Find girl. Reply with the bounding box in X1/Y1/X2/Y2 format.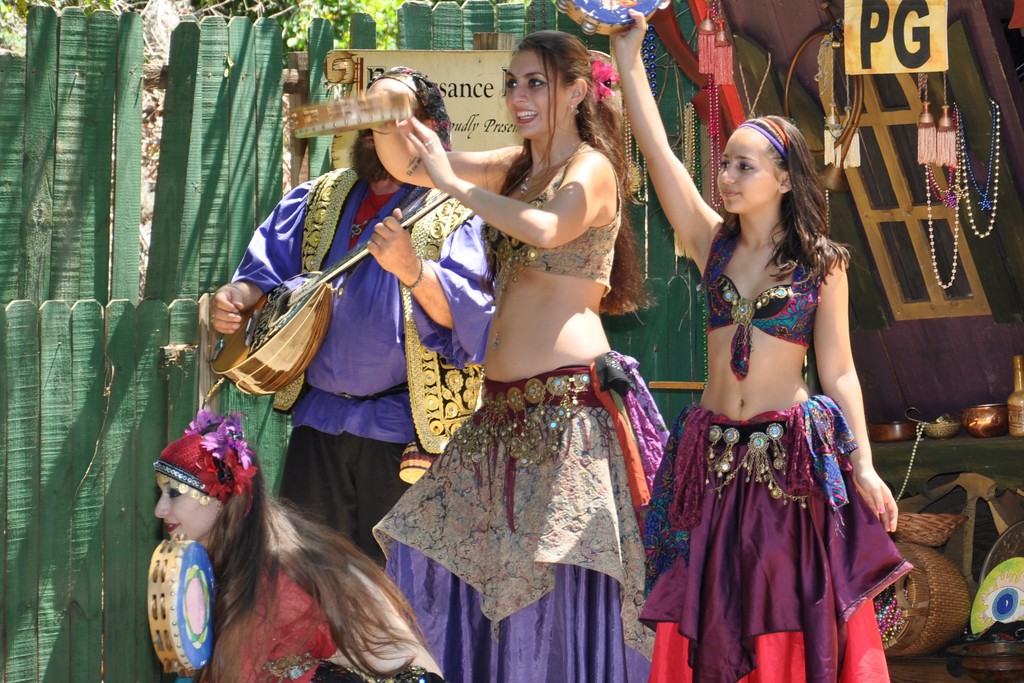
365/30/675/682.
